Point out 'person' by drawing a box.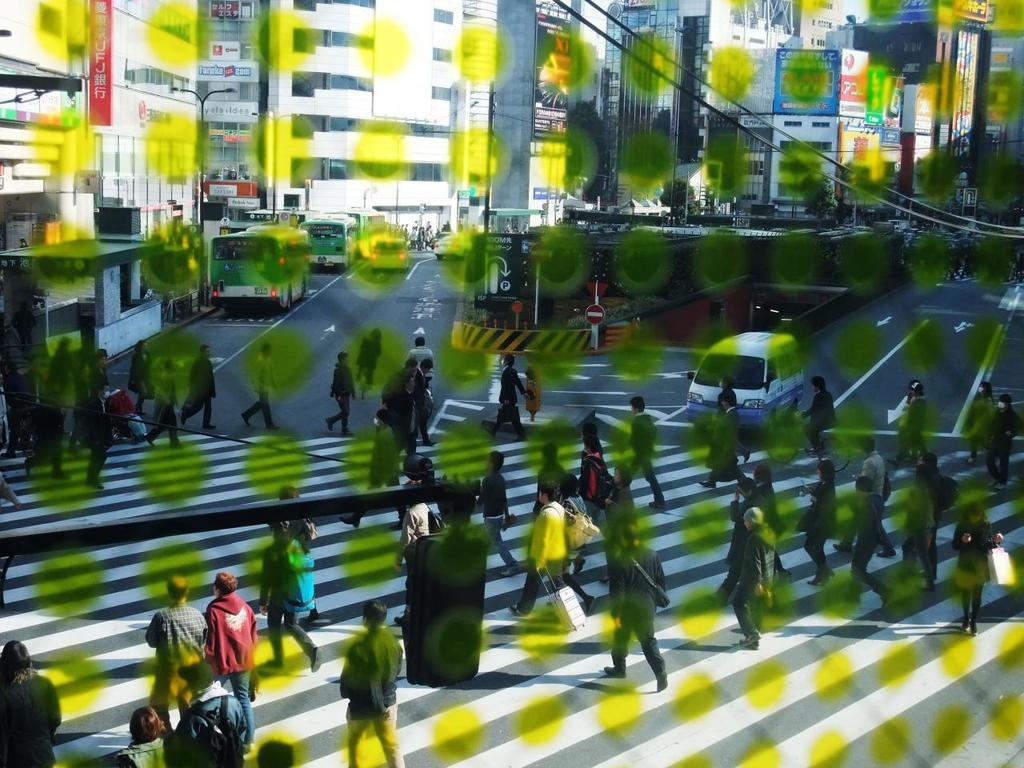
{"x1": 861, "y1": 436, "x2": 891, "y2": 522}.
